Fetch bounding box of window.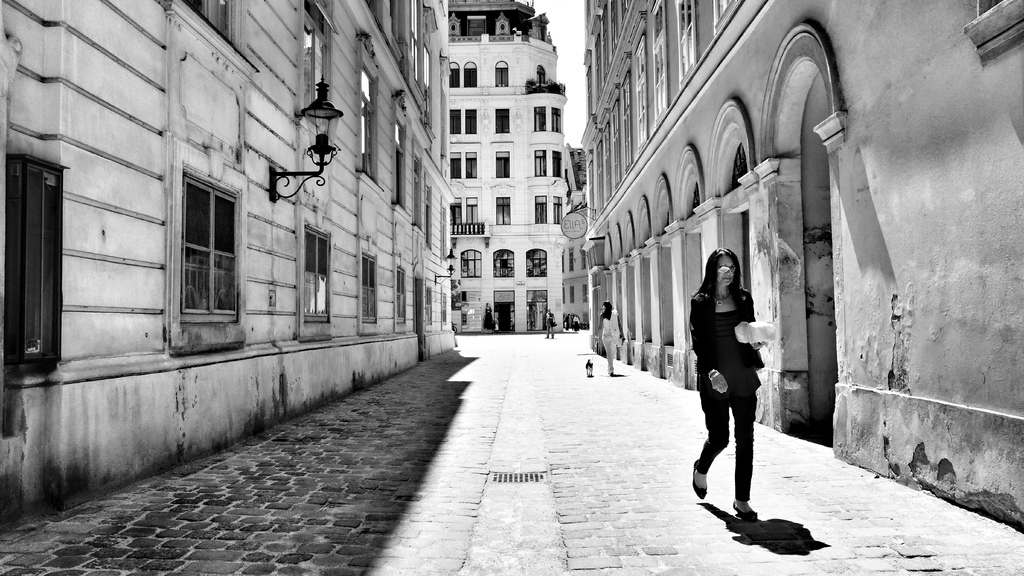
Bbox: (497, 196, 509, 223).
